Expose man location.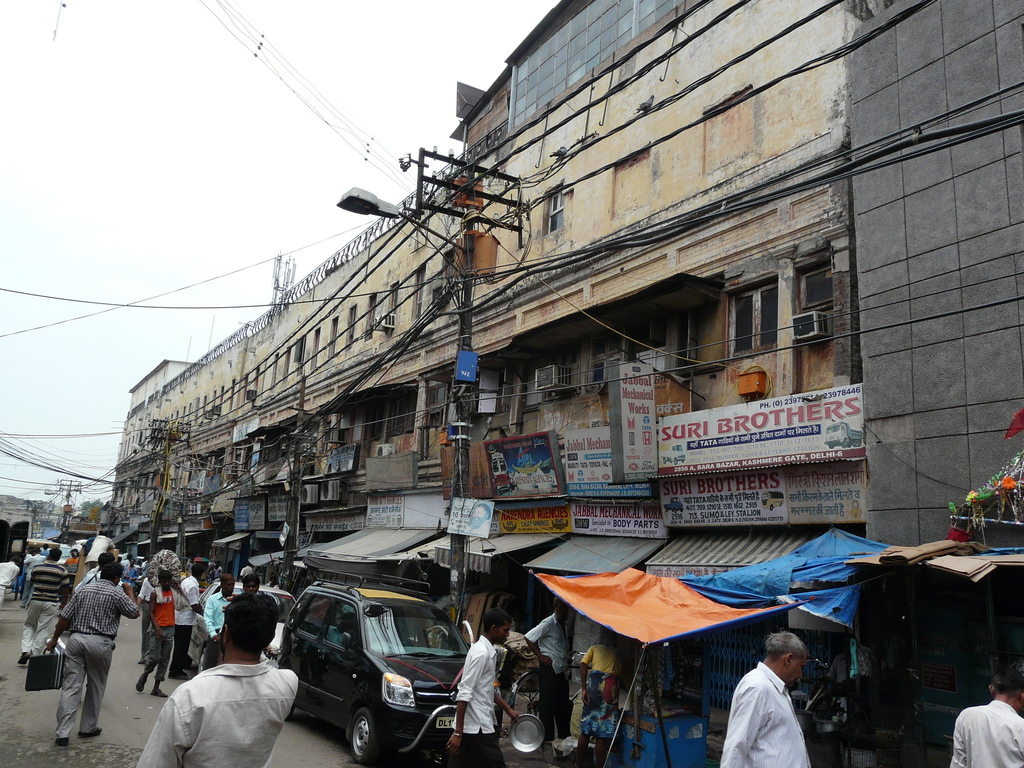
Exposed at bbox=[138, 568, 179, 699].
